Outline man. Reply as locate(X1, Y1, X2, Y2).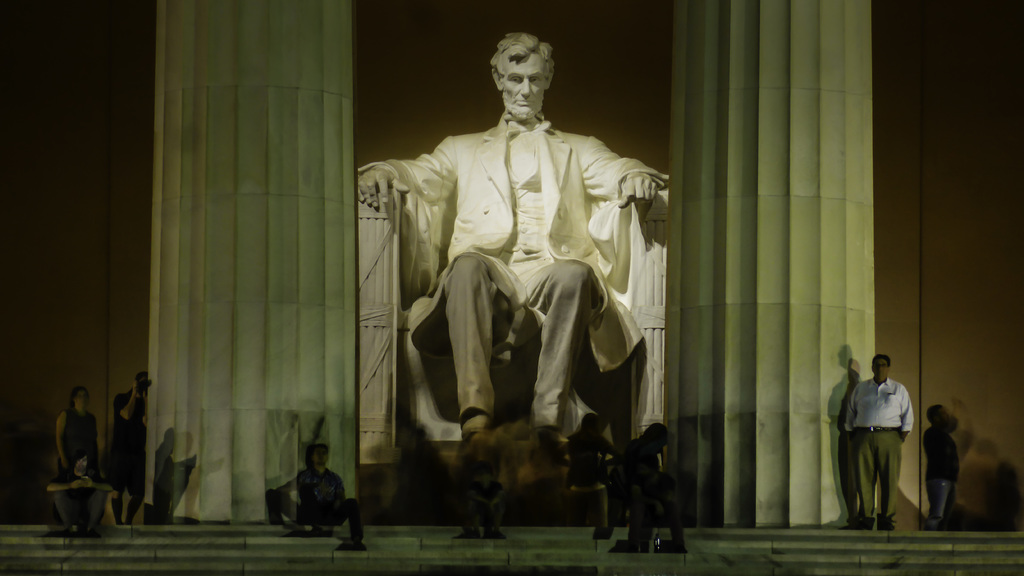
locate(299, 443, 367, 550).
